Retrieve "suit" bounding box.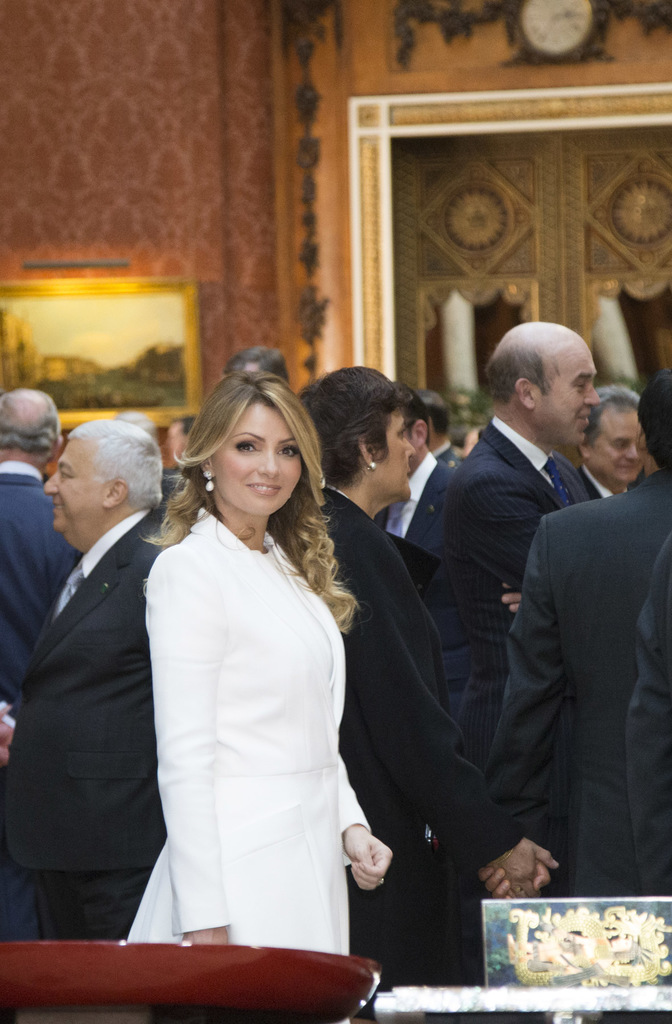
Bounding box: bbox=[486, 468, 671, 908].
